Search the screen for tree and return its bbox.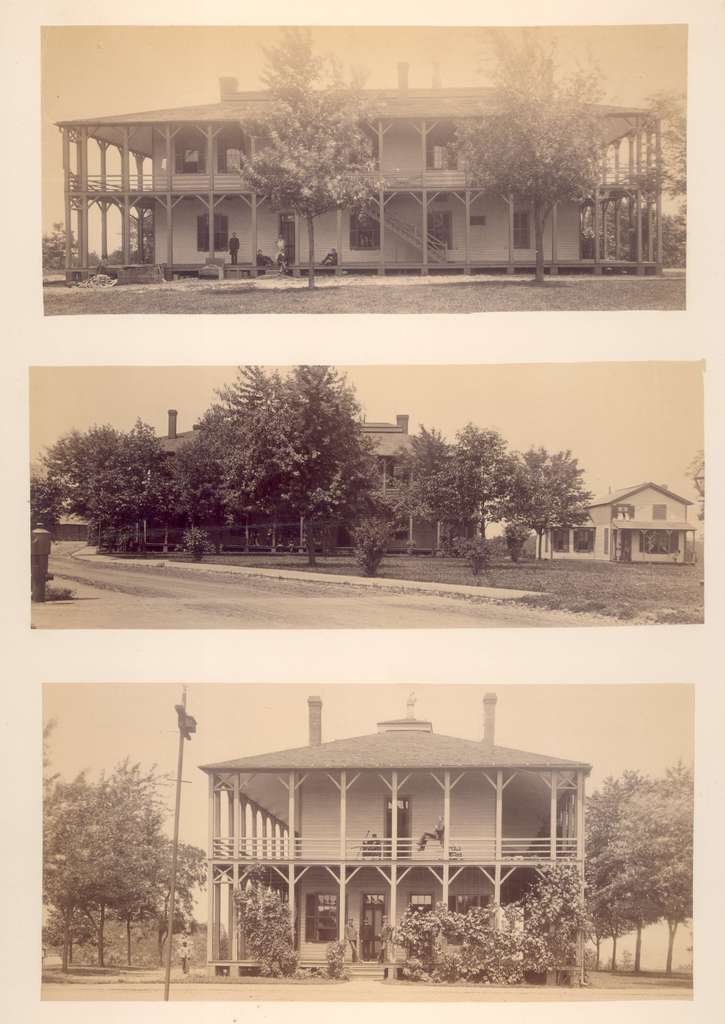
Found: rect(40, 767, 118, 972).
